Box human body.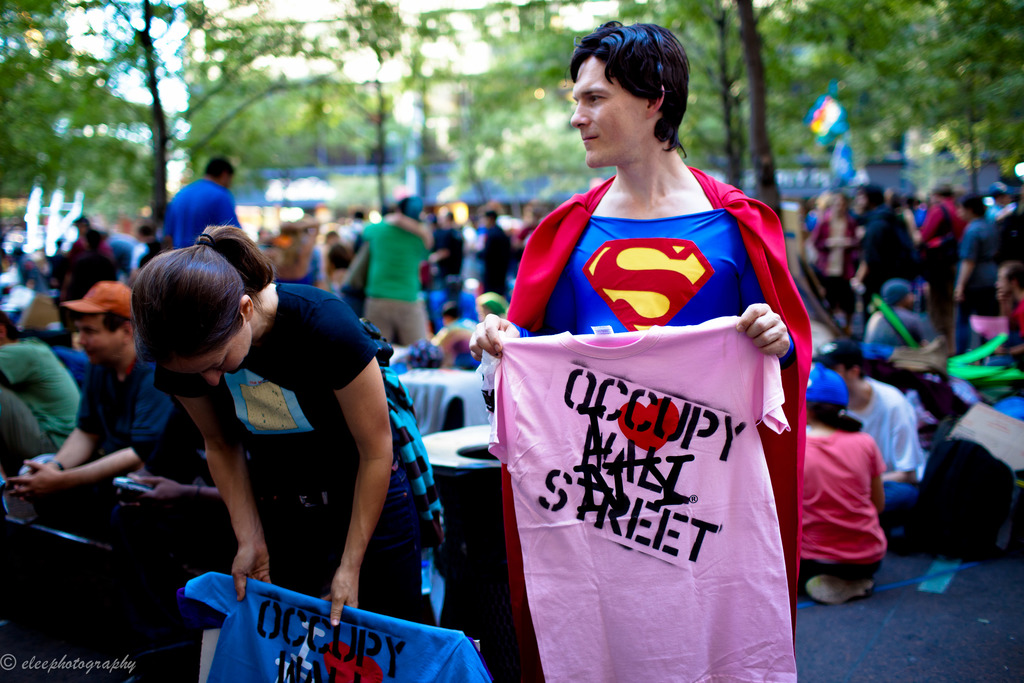
464:161:812:682.
